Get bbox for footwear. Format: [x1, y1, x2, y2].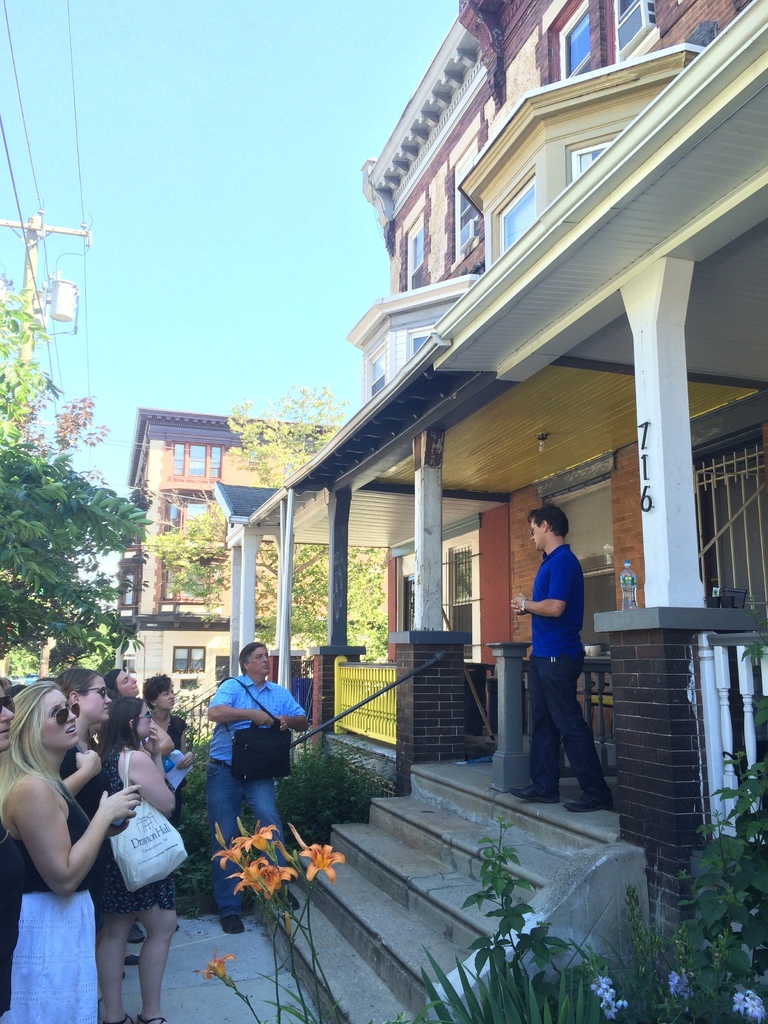
[116, 1015, 128, 1022].
